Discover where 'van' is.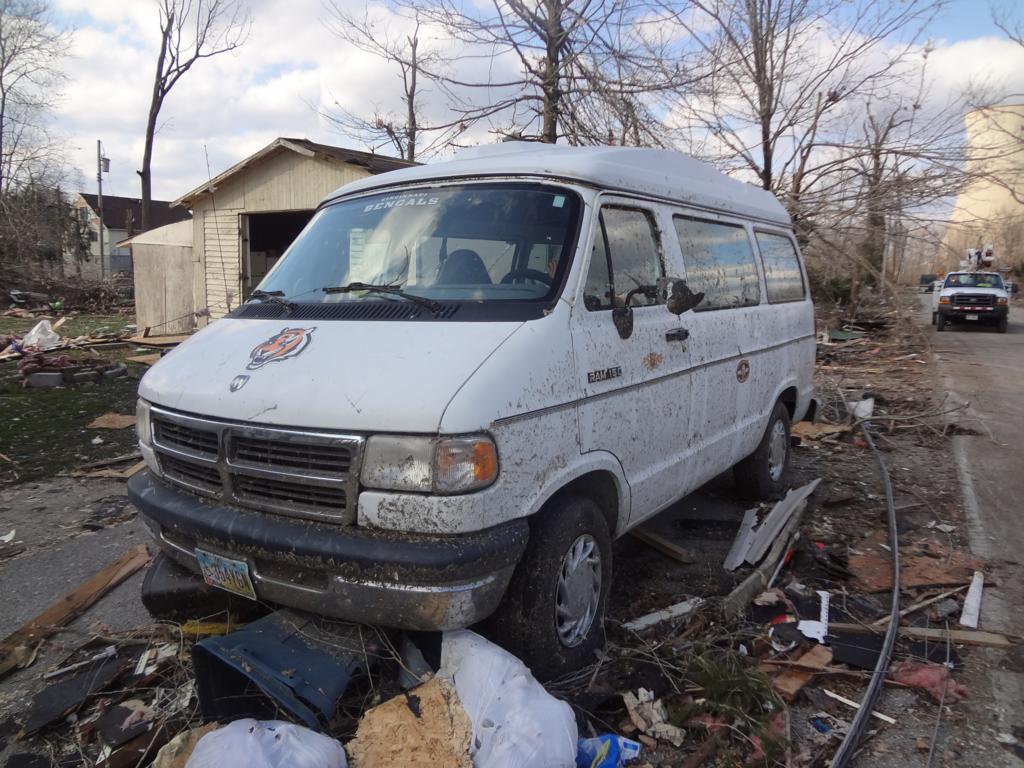
Discovered at <bbox>121, 141, 823, 676</bbox>.
